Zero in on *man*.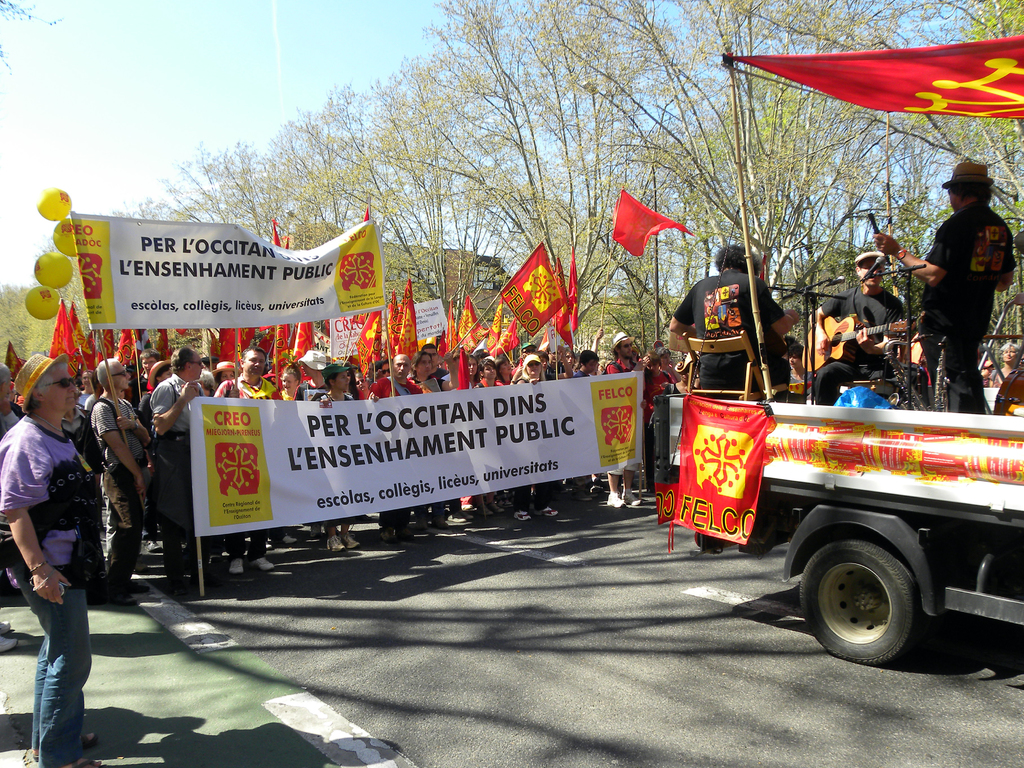
Zeroed in: bbox=[370, 356, 424, 540].
